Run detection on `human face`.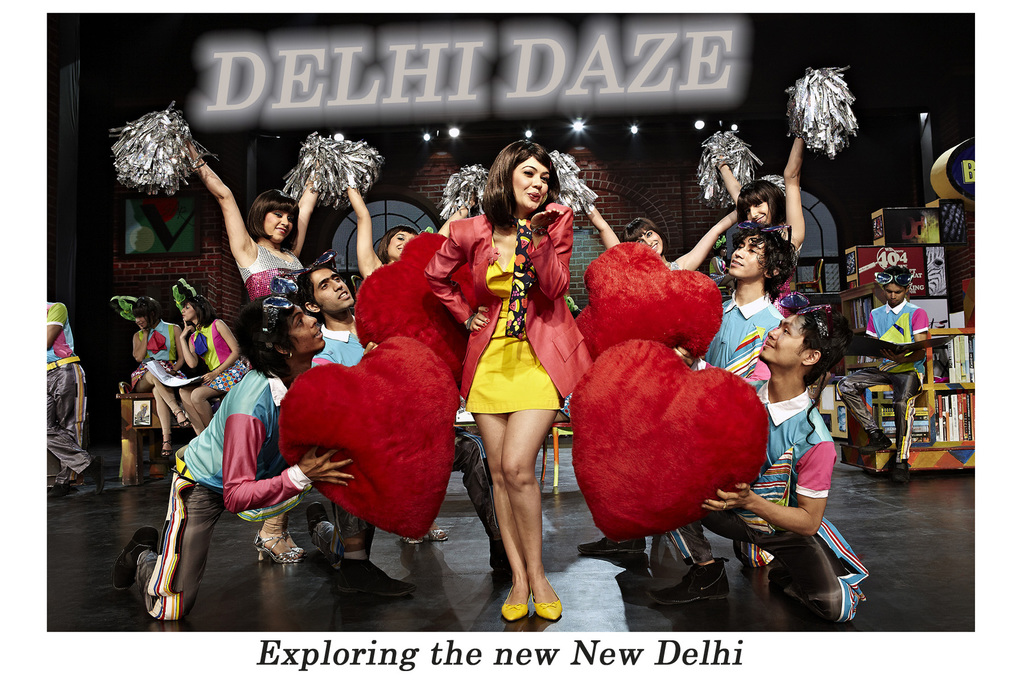
Result: l=285, t=304, r=328, b=358.
